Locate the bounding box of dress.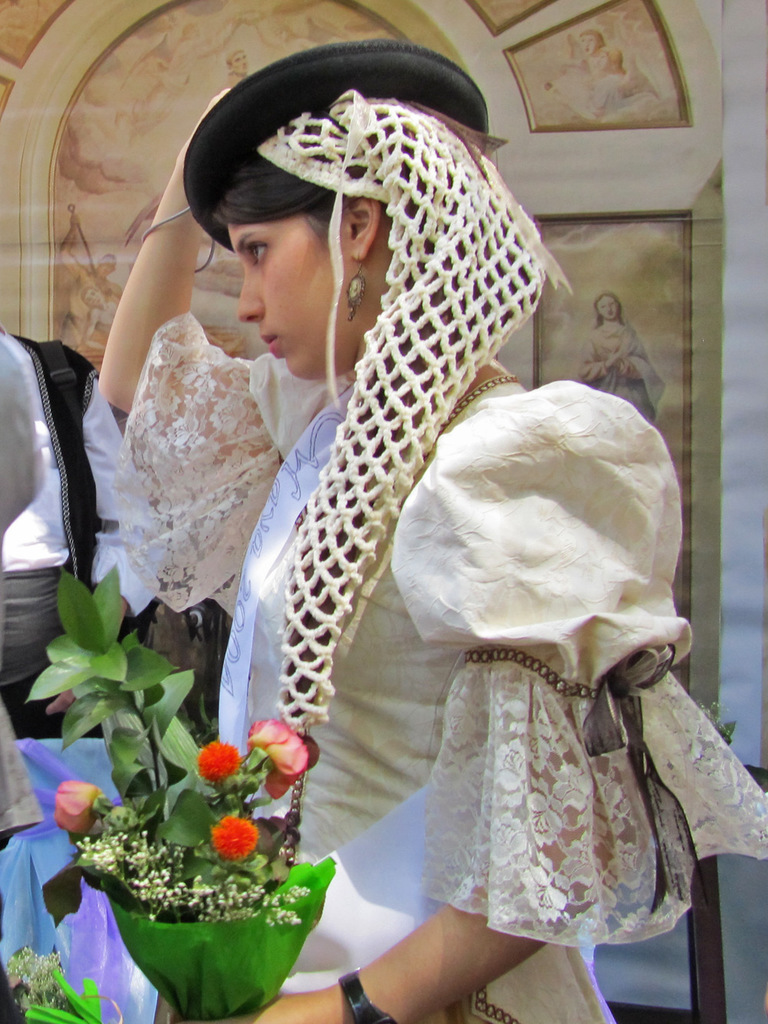
Bounding box: 109:314:767:1023.
